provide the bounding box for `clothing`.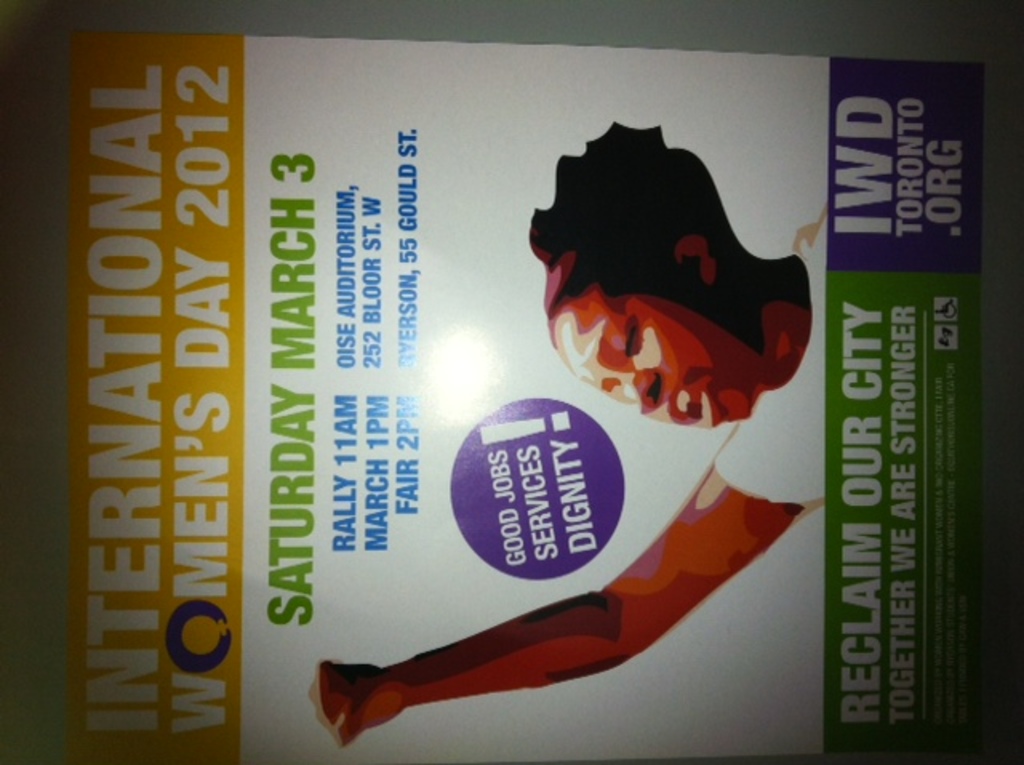
bbox=[712, 214, 837, 523].
